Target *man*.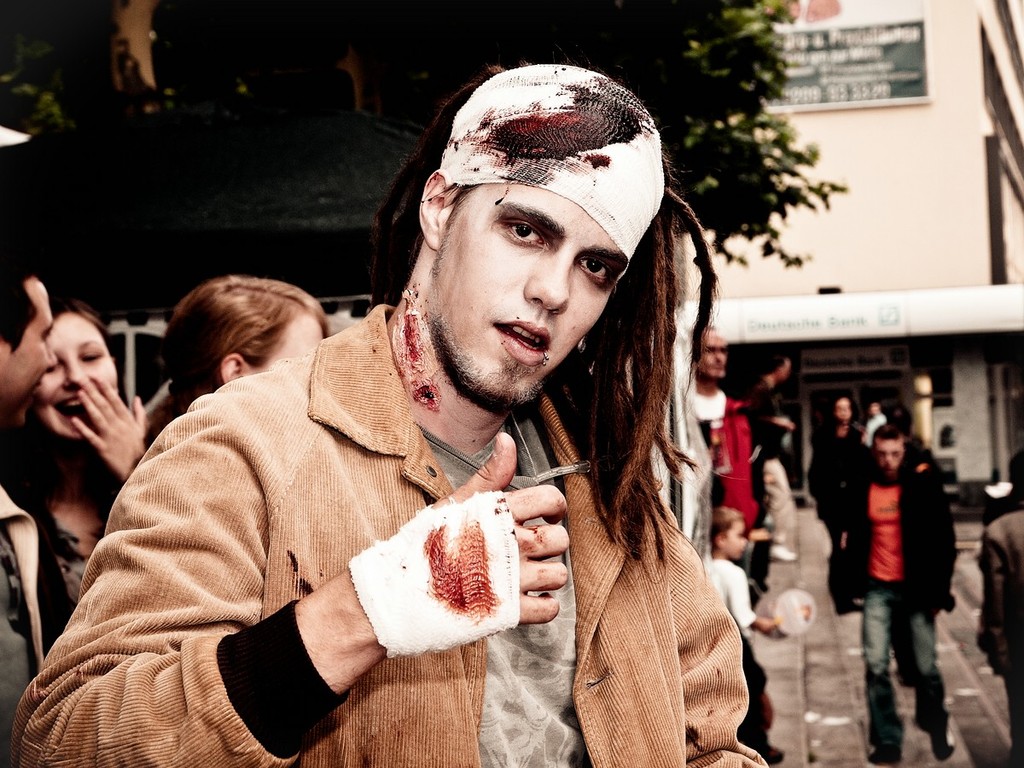
Target region: locate(853, 387, 893, 457).
